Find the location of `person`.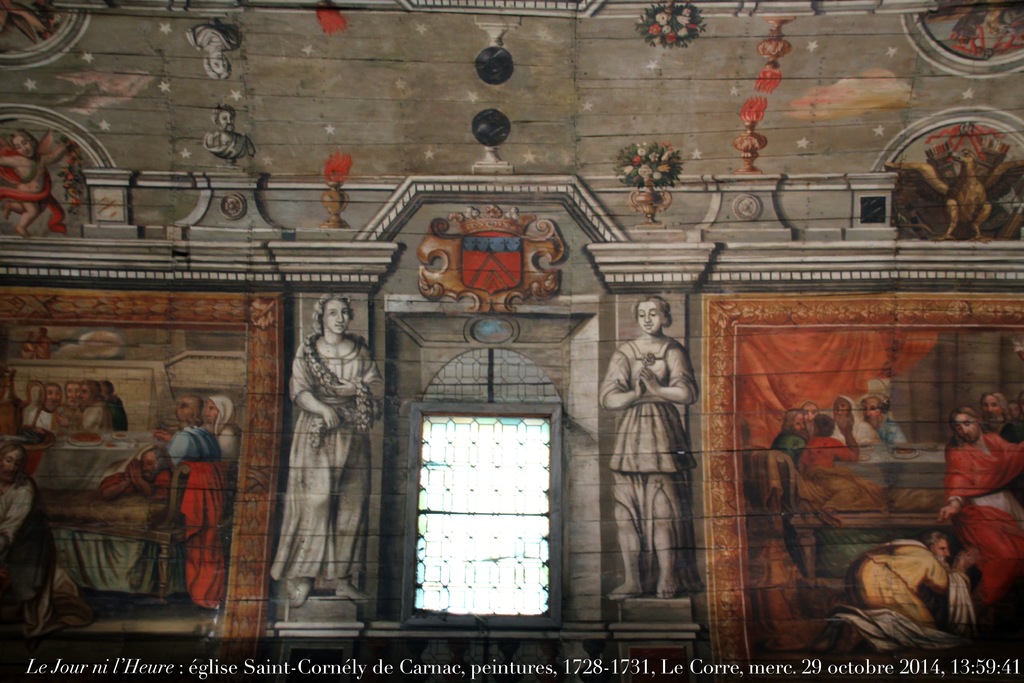
Location: {"x1": 934, "y1": 400, "x2": 1023, "y2": 607}.
